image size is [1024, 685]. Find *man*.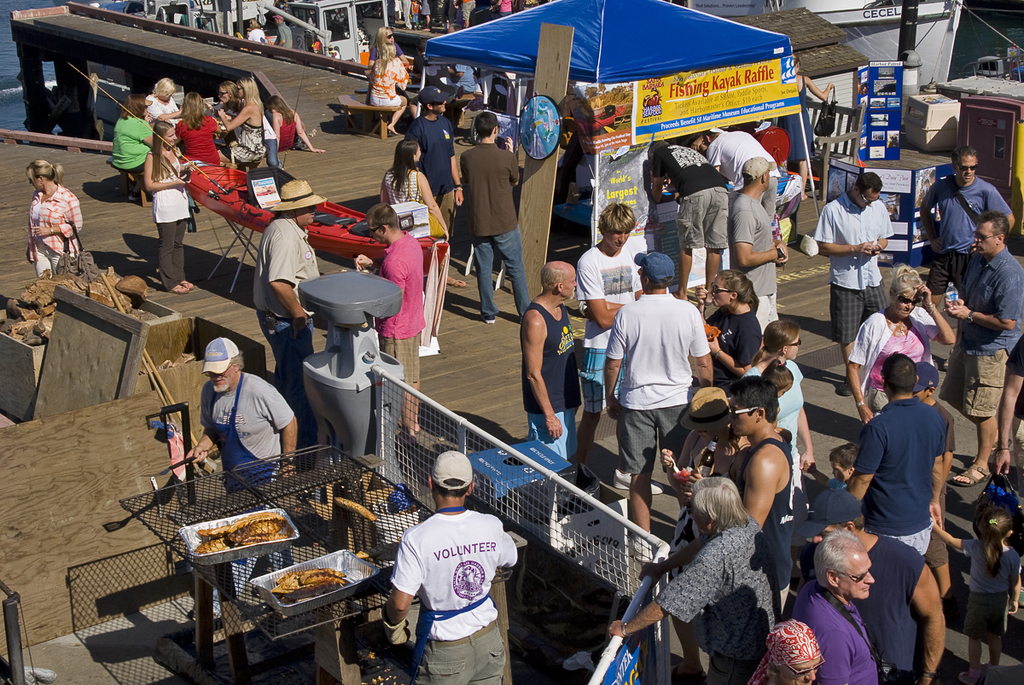
pyautogui.locateOnScreen(376, 450, 521, 684).
